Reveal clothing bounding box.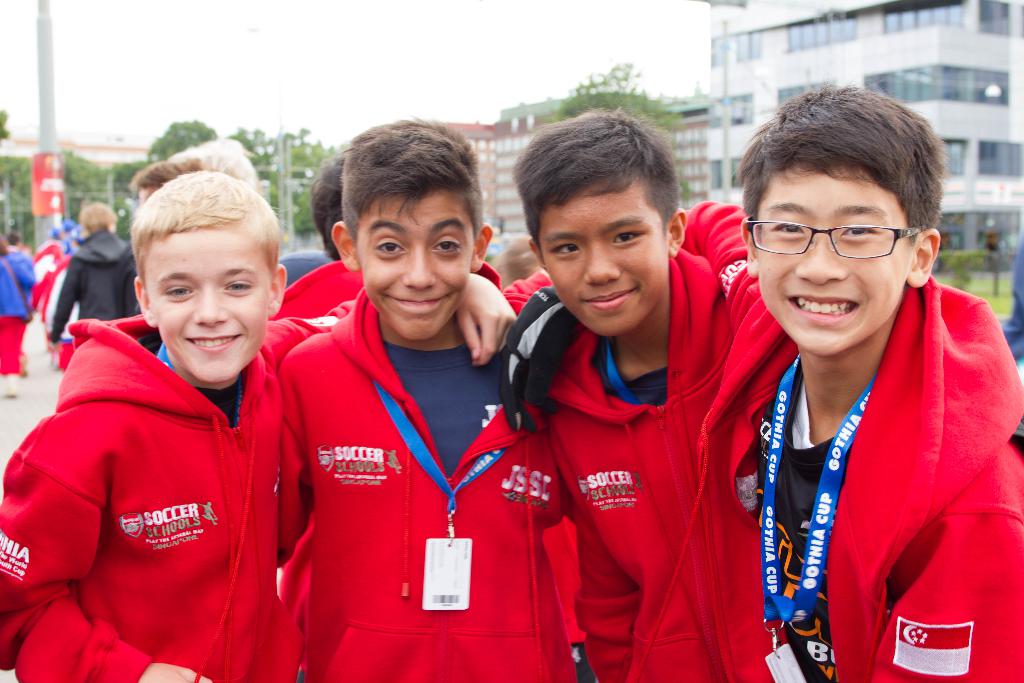
Revealed: (x1=0, y1=313, x2=289, y2=682).
